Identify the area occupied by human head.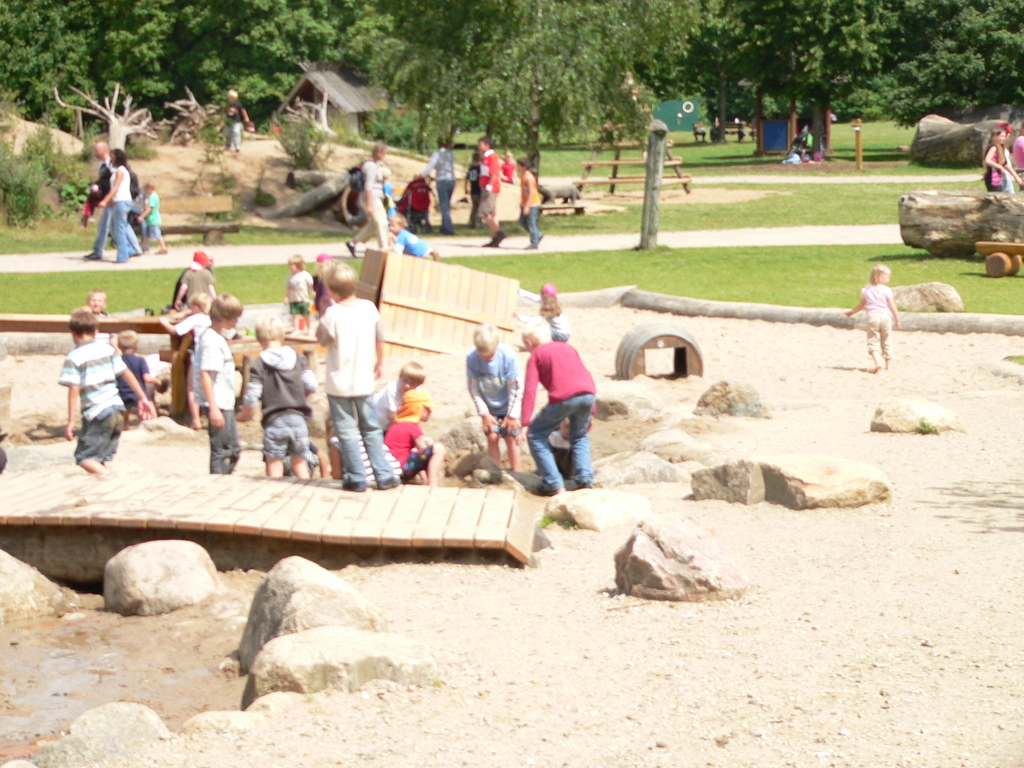
Area: box=[385, 217, 406, 234].
